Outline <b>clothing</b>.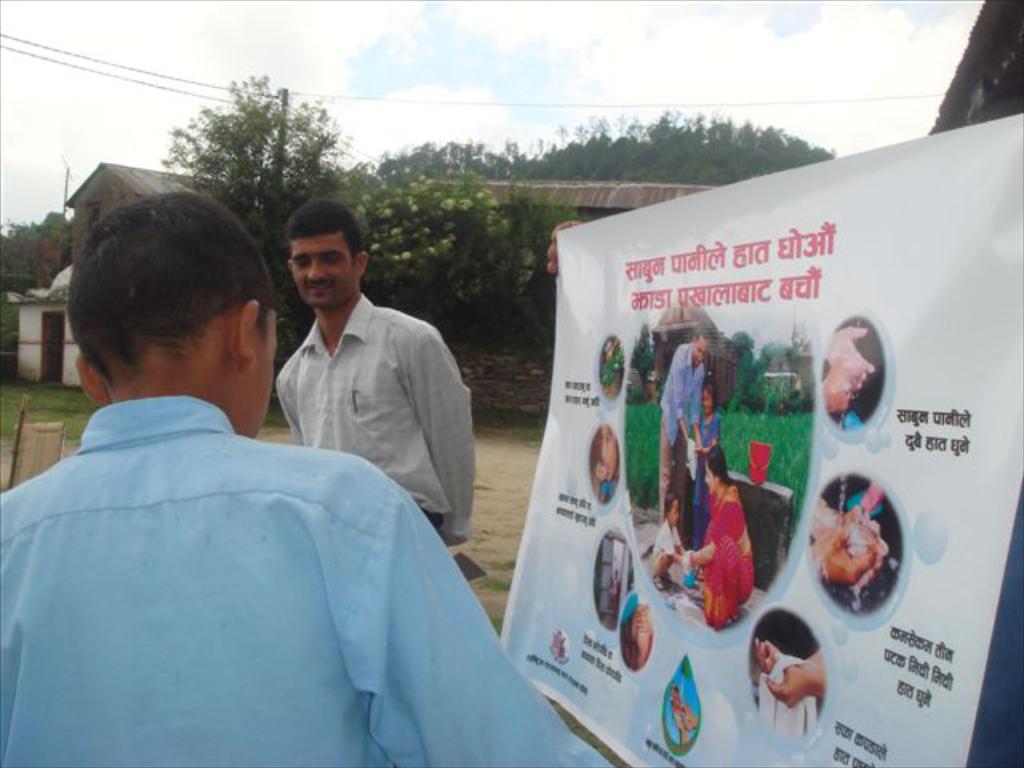
Outline: x1=277 y1=288 x2=474 y2=552.
